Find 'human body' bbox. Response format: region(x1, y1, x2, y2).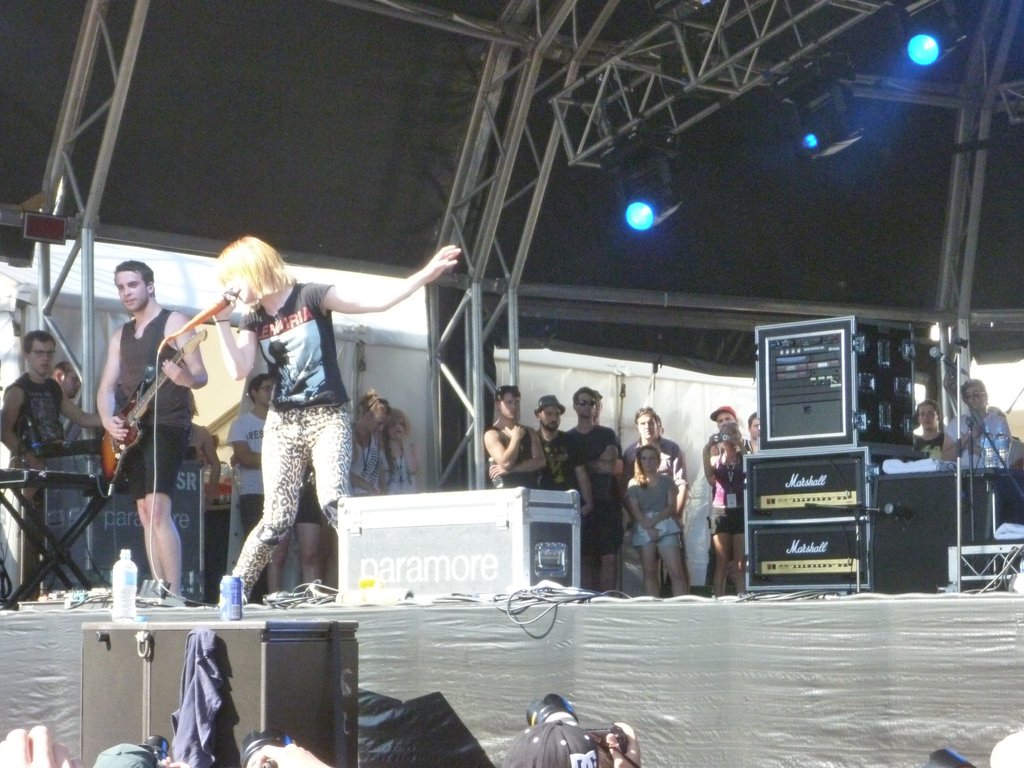
region(209, 233, 464, 599).
